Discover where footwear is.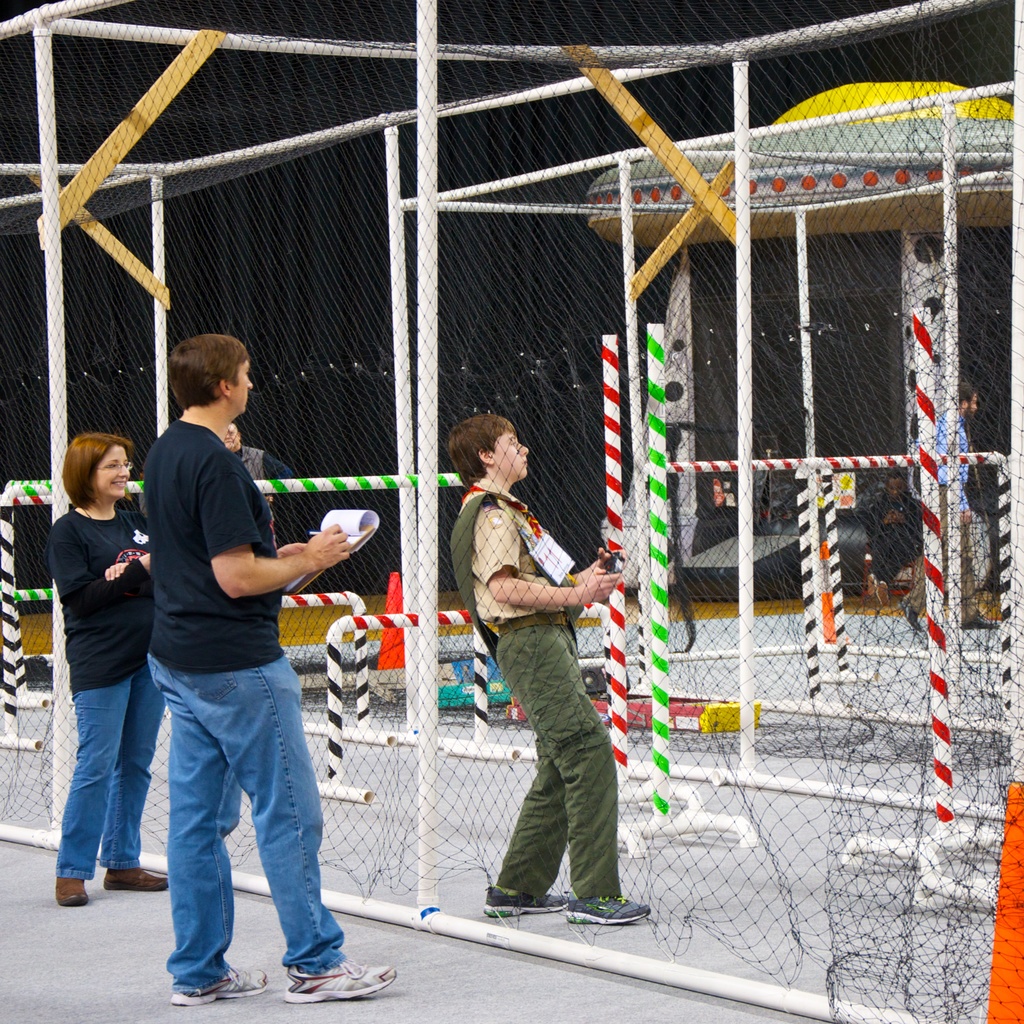
Discovered at <bbox>563, 894, 652, 934</bbox>.
